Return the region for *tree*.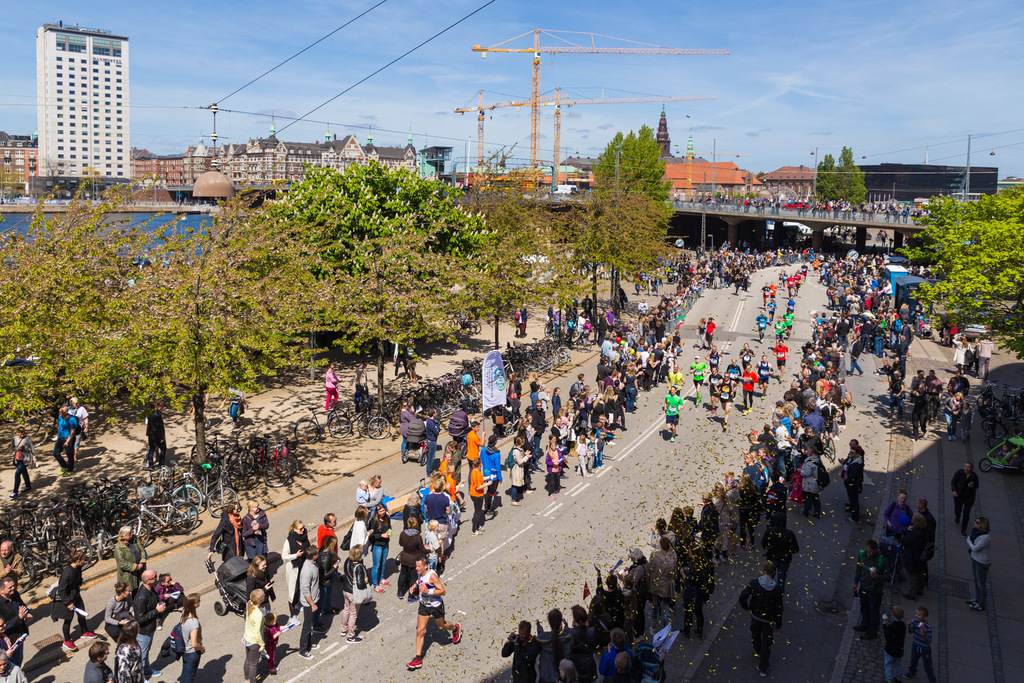
rect(561, 179, 673, 325).
